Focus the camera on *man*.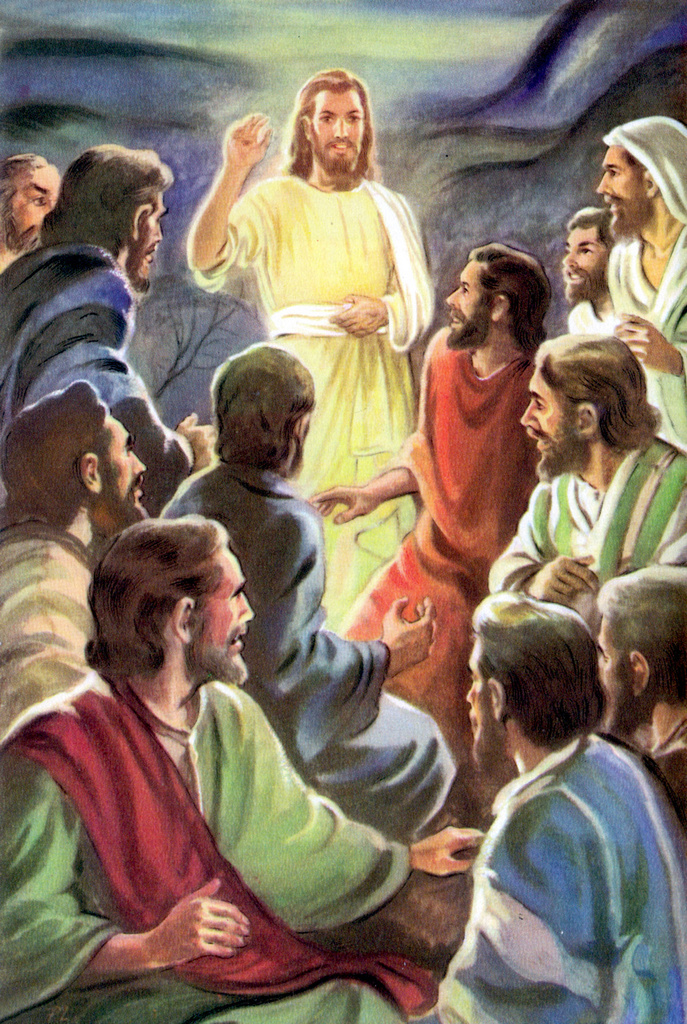
Focus region: x1=1 y1=378 x2=152 y2=735.
